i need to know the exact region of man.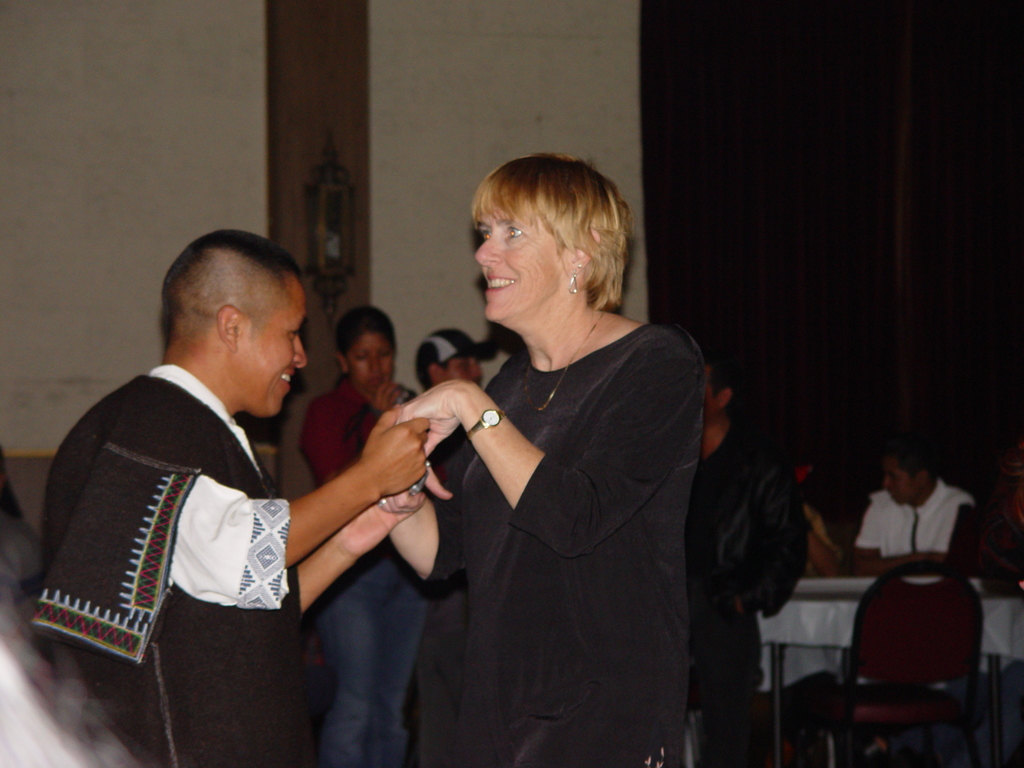
Region: pyautogui.locateOnScreen(681, 347, 806, 767).
